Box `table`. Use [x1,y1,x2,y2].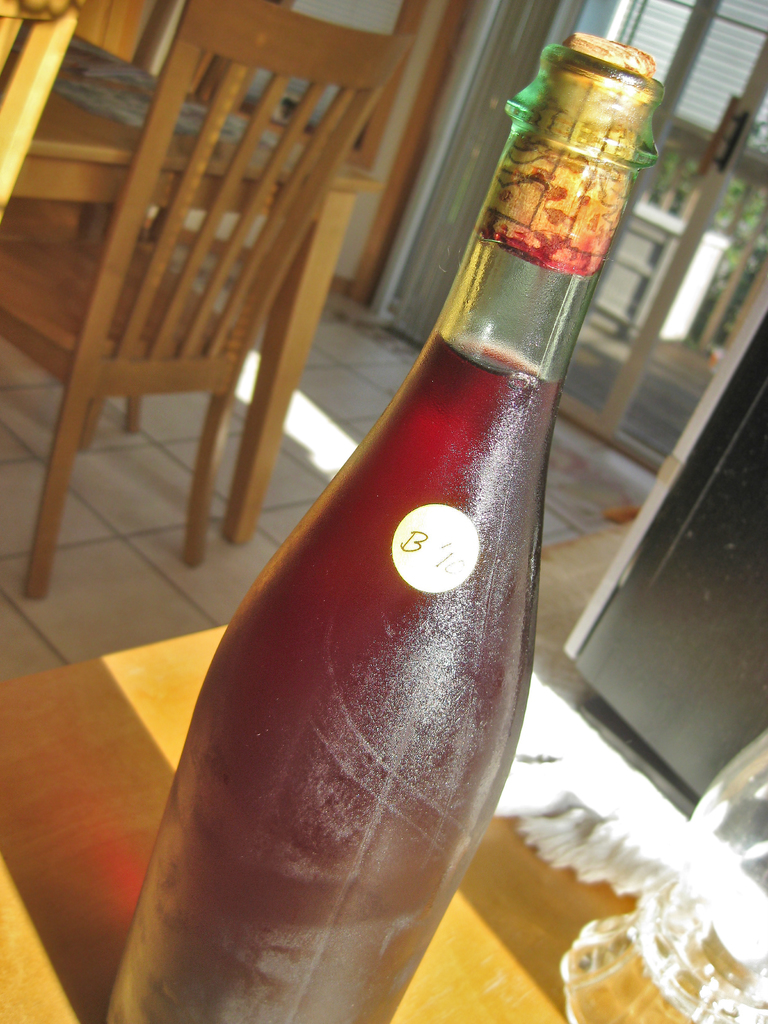
[0,50,393,549].
